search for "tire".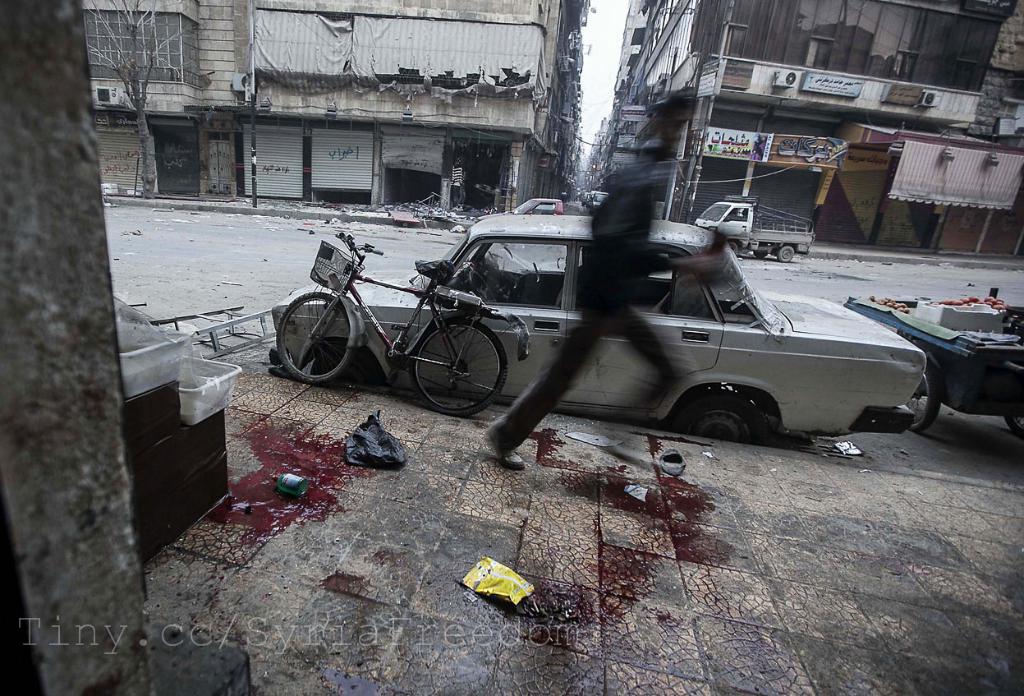
Found at <region>907, 362, 939, 433</region>.
